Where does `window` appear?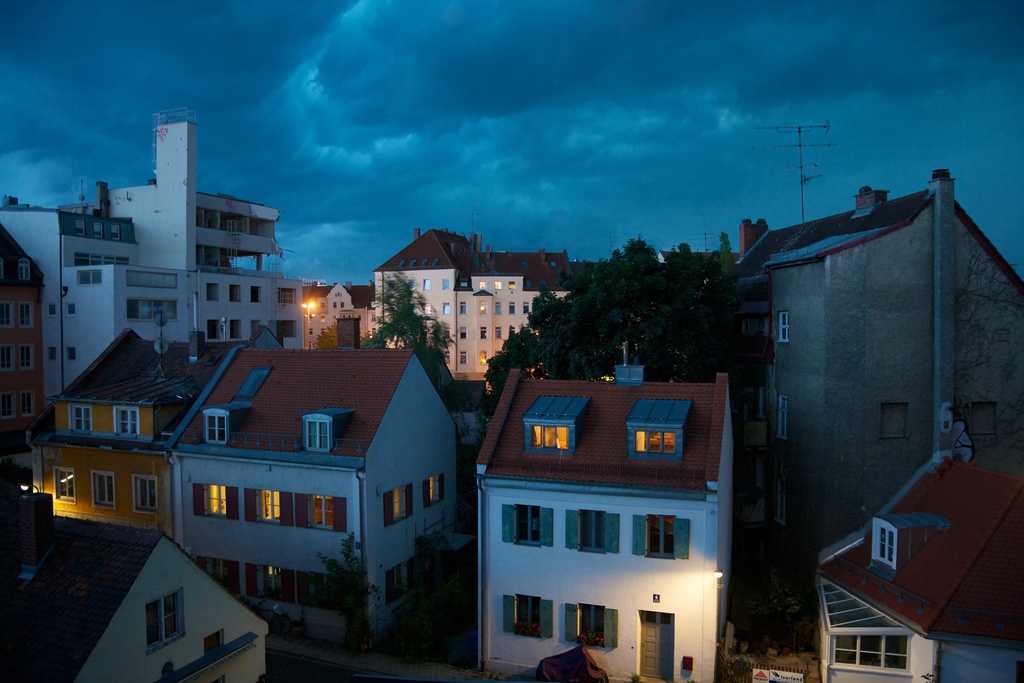
Appears at box=[458, 330, 466, 345].
